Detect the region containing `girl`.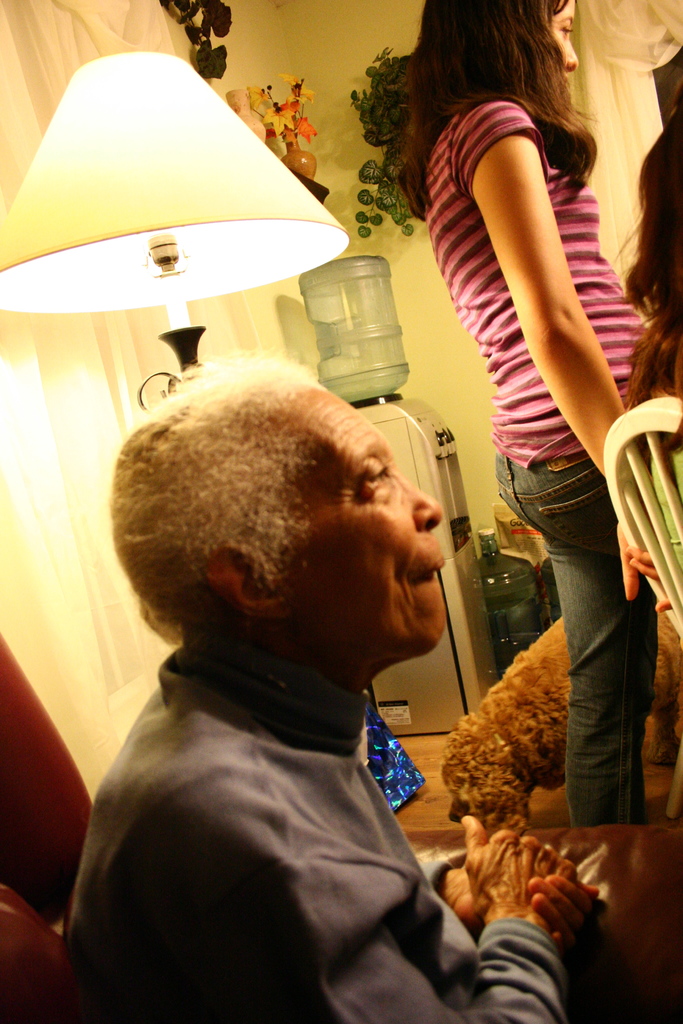
pyautogui.locateOnScreen(397, 0, 661, 831).
